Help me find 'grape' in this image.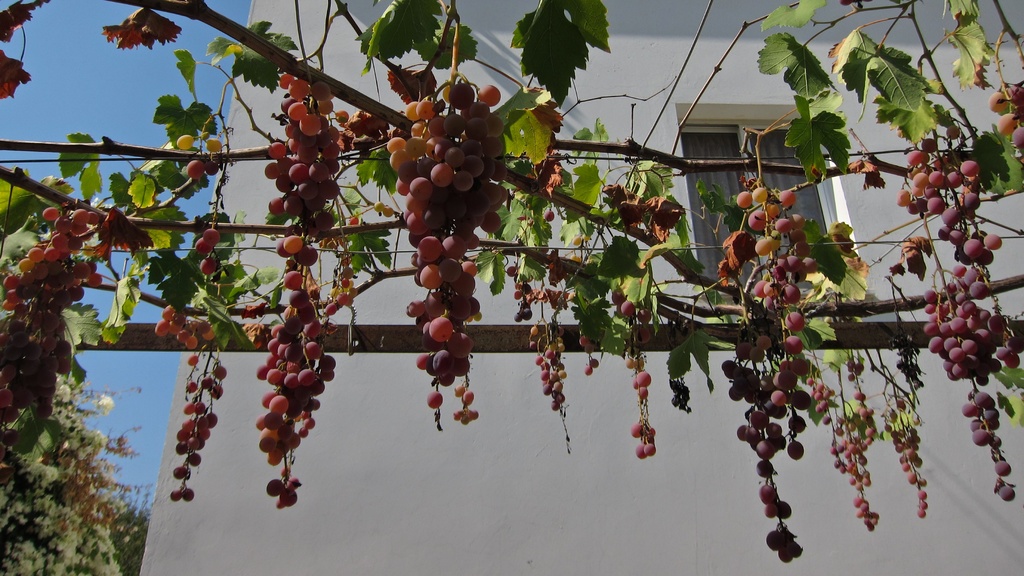
Found it: BBox(375, 200, 383, 211).
